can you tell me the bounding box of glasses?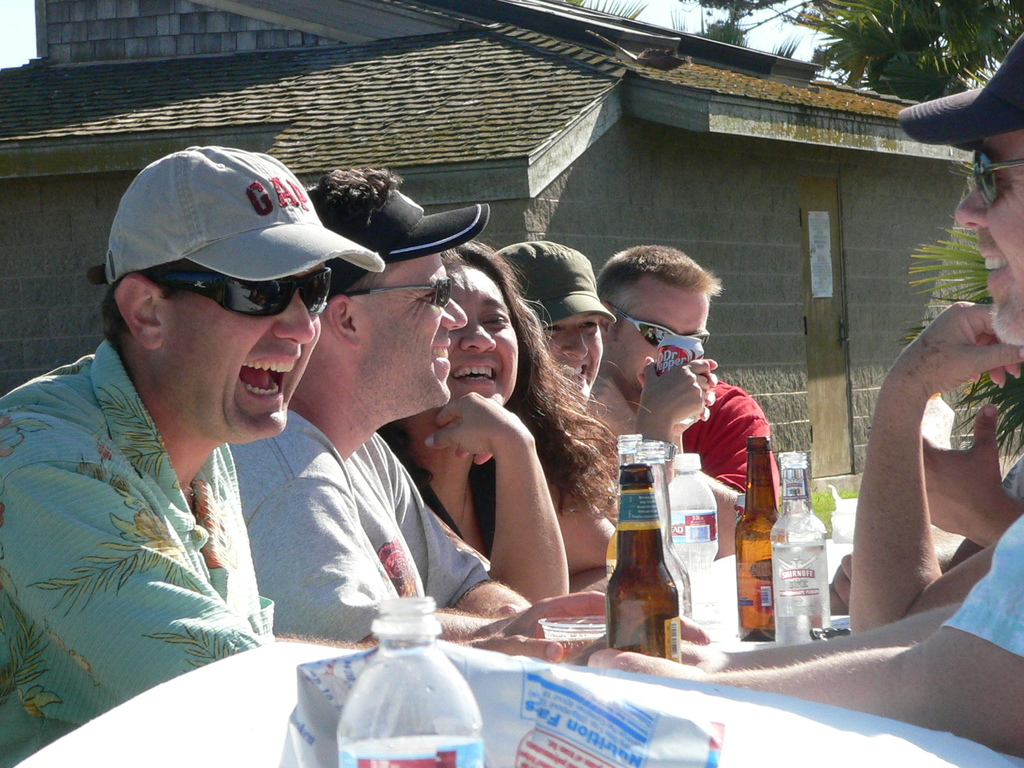
x1=150 y1=259 x2=346 y2=323.
